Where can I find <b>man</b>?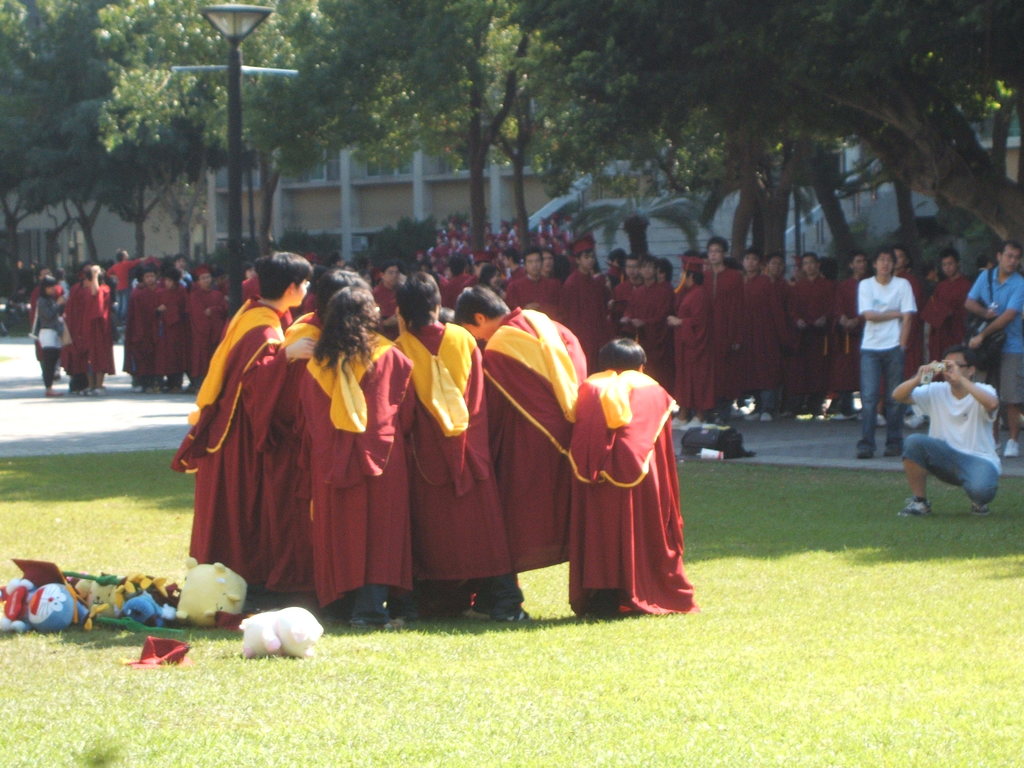
You can find it at box(435, 267, 475, 335).
